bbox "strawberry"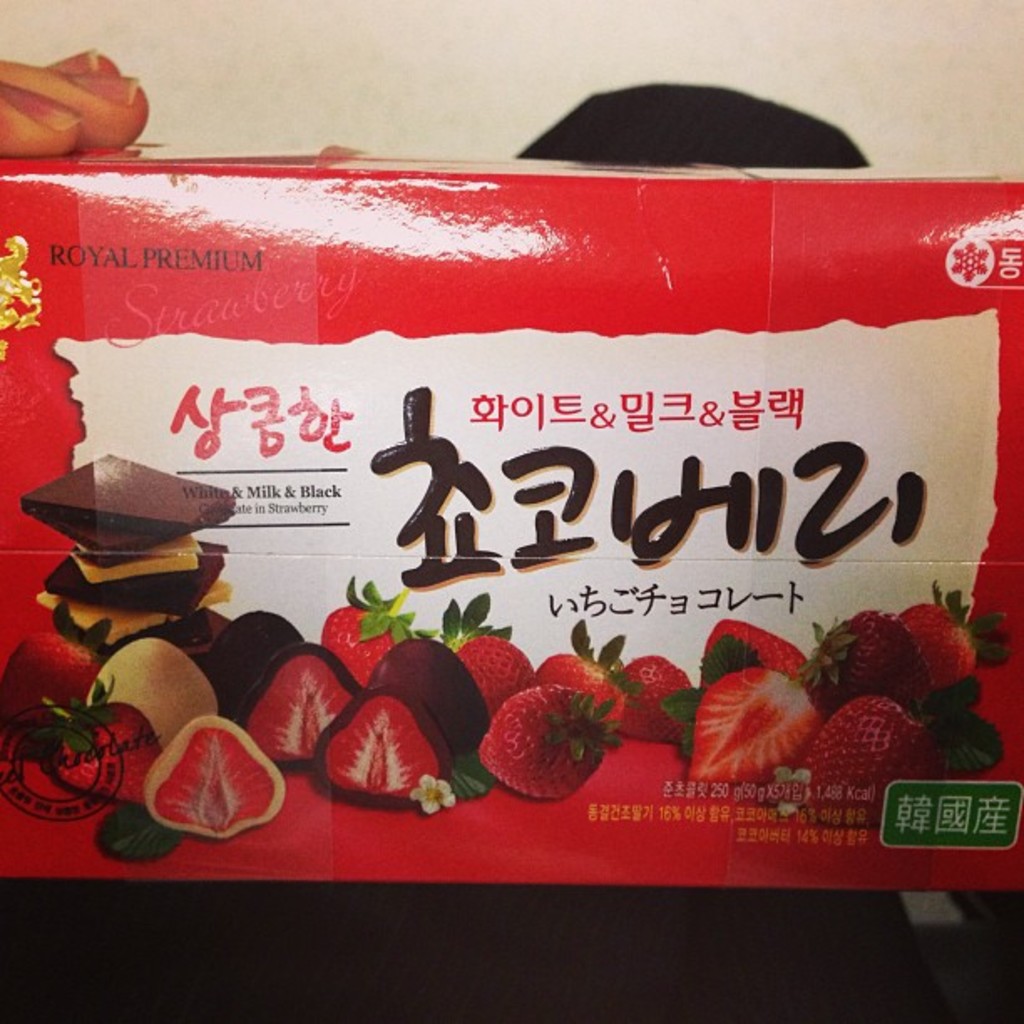
781,681,996,833
